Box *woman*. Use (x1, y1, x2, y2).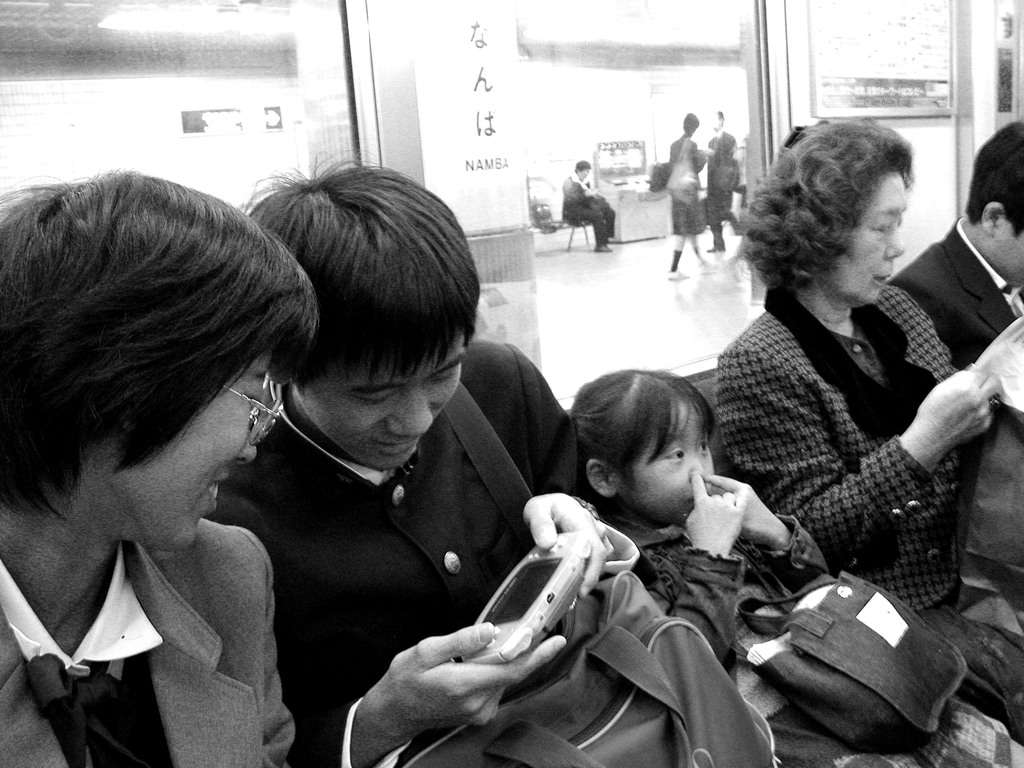
(664, 109, 711, 276).
